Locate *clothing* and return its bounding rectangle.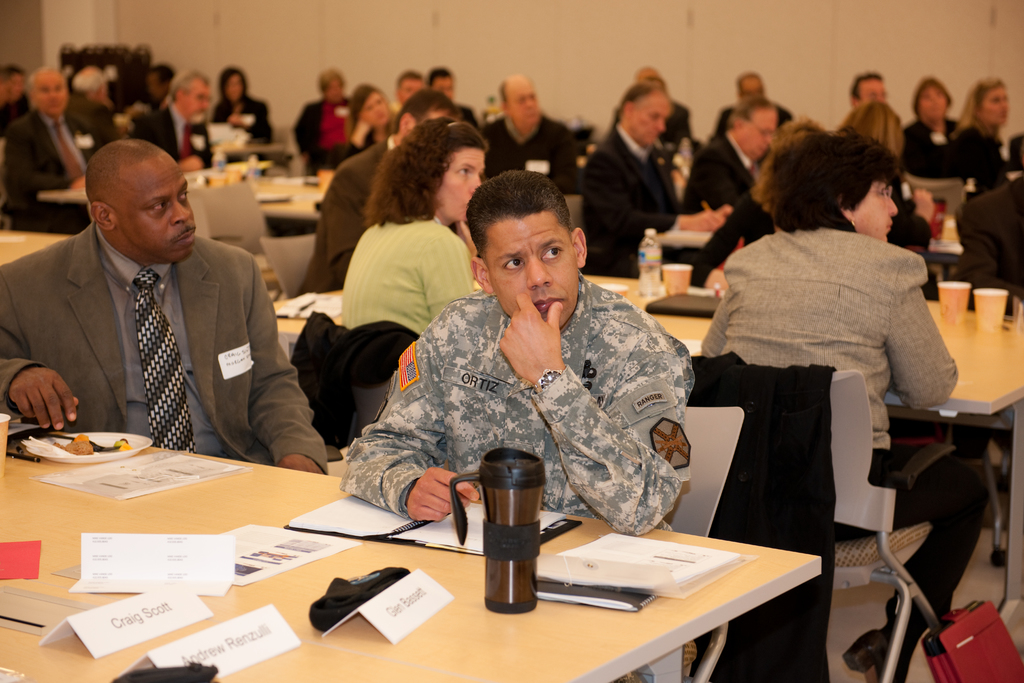
(left=338, top=247, right=716, bottom=536).
